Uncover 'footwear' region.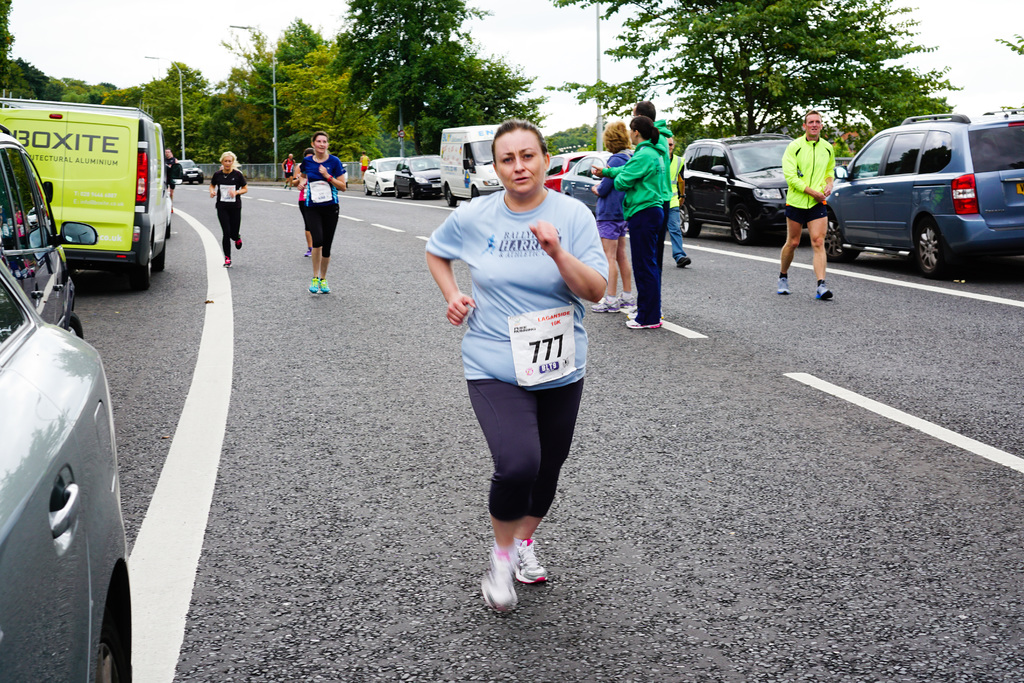
Uncovered: x1=589 y1=298 x2=620 y2=311.
